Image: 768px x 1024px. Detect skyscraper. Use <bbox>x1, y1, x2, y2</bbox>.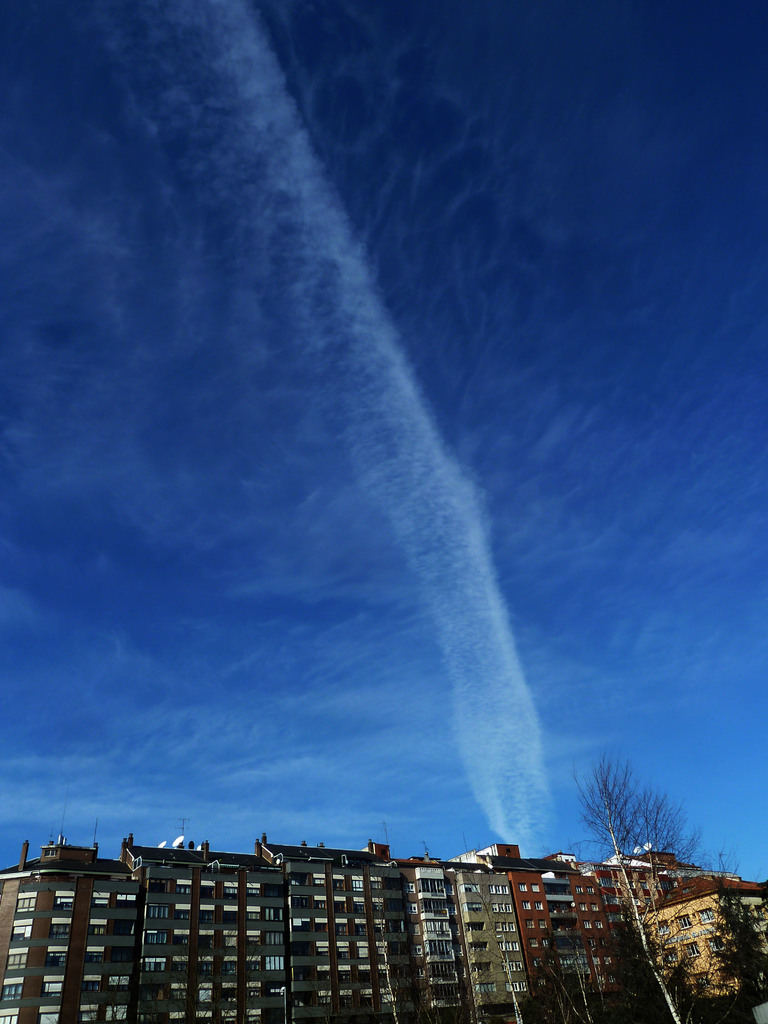
<bbox>114, 850, 294, 1023</bbox>.
